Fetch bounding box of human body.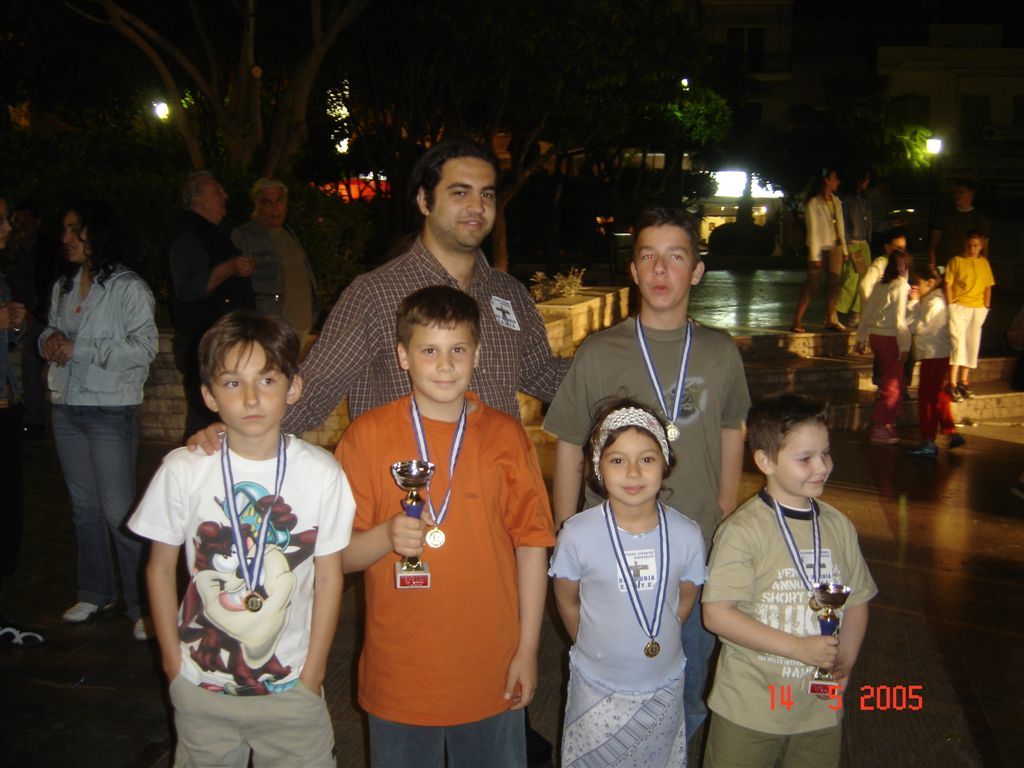
Bbox: (left=227, top=222, right=332, bottom=361).
